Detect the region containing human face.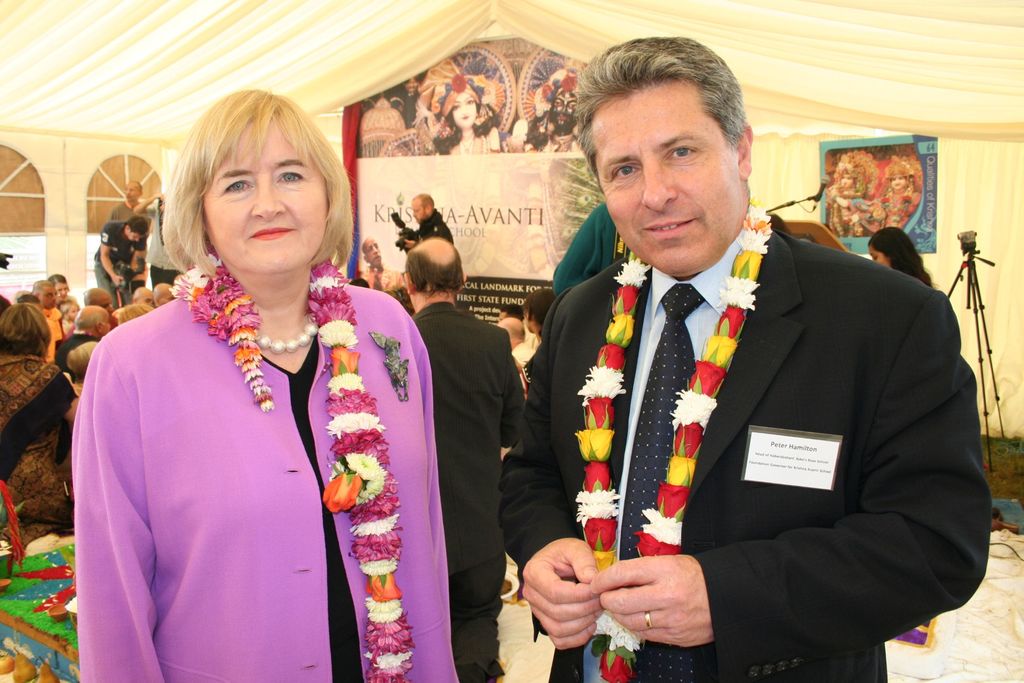
554, 92, 577, 128.
